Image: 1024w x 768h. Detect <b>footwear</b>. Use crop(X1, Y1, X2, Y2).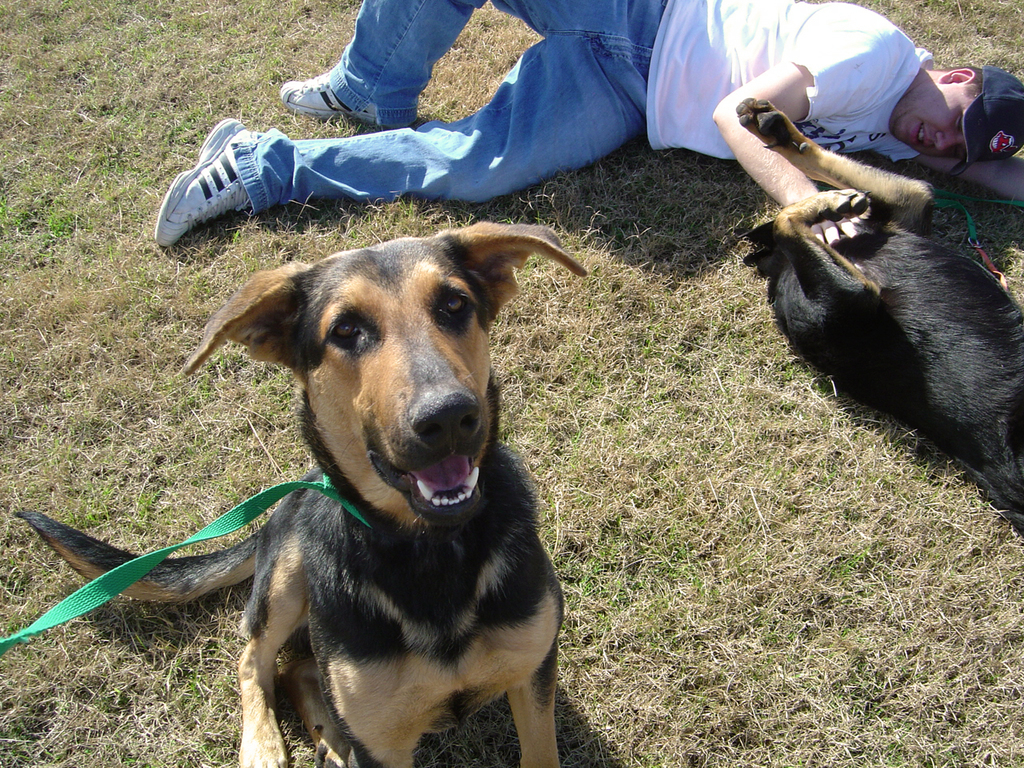
crop(278, 71, 375, 122).
